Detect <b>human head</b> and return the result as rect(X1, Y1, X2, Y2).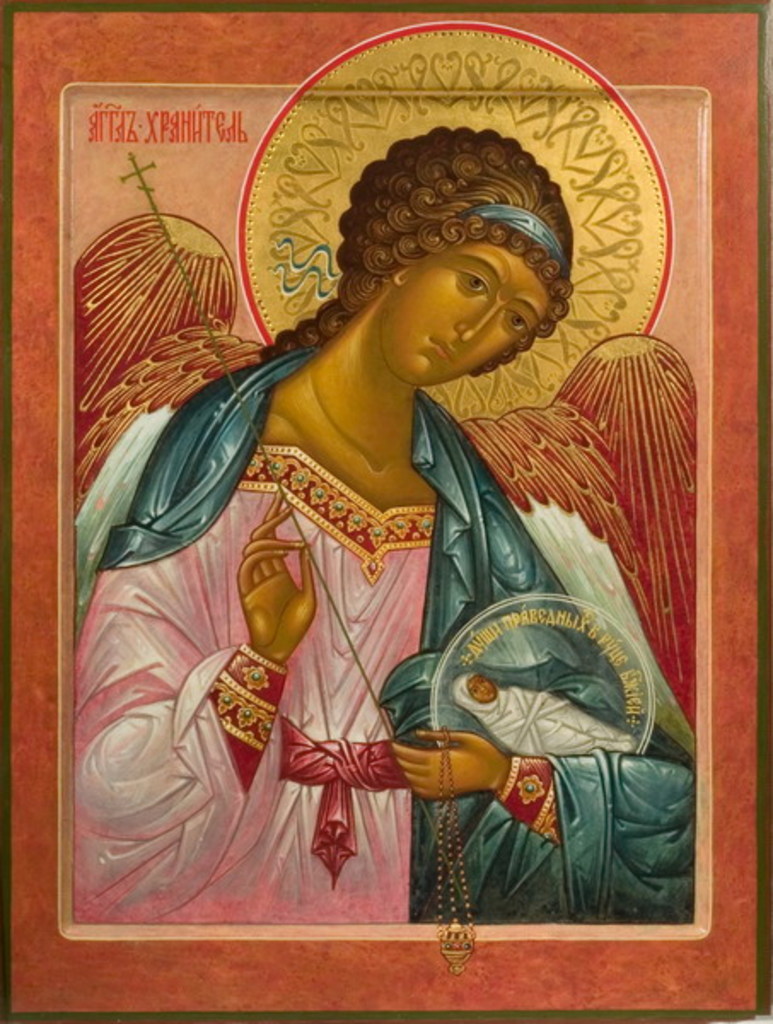
rect(450, 667, 505, 712).
